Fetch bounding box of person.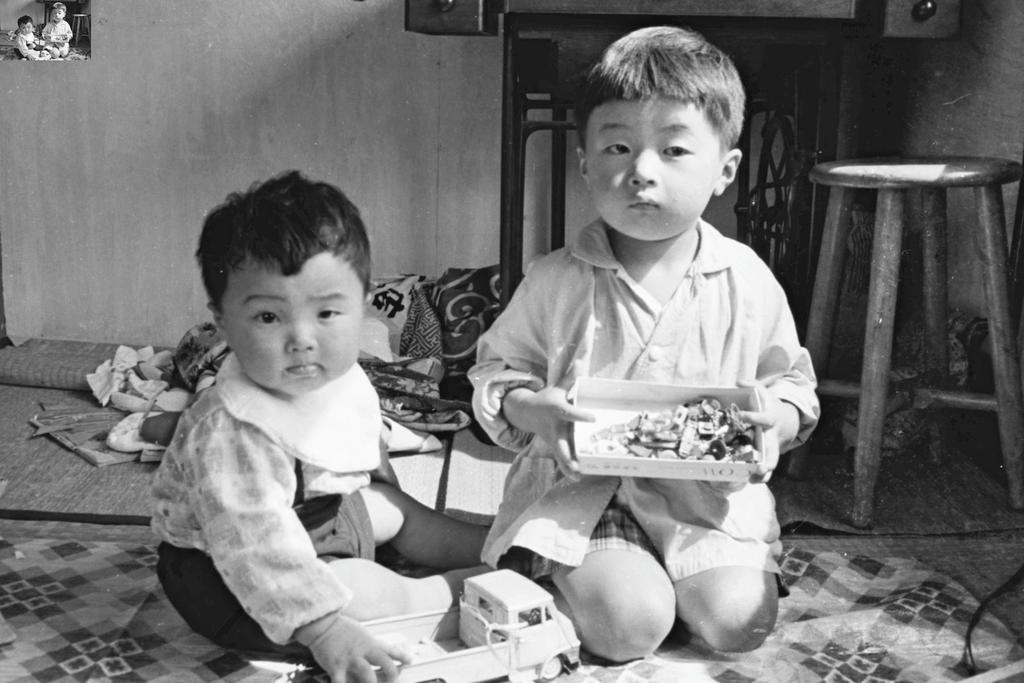
Bbox: <bbox>145, 167, 535, 682</bbox>.
